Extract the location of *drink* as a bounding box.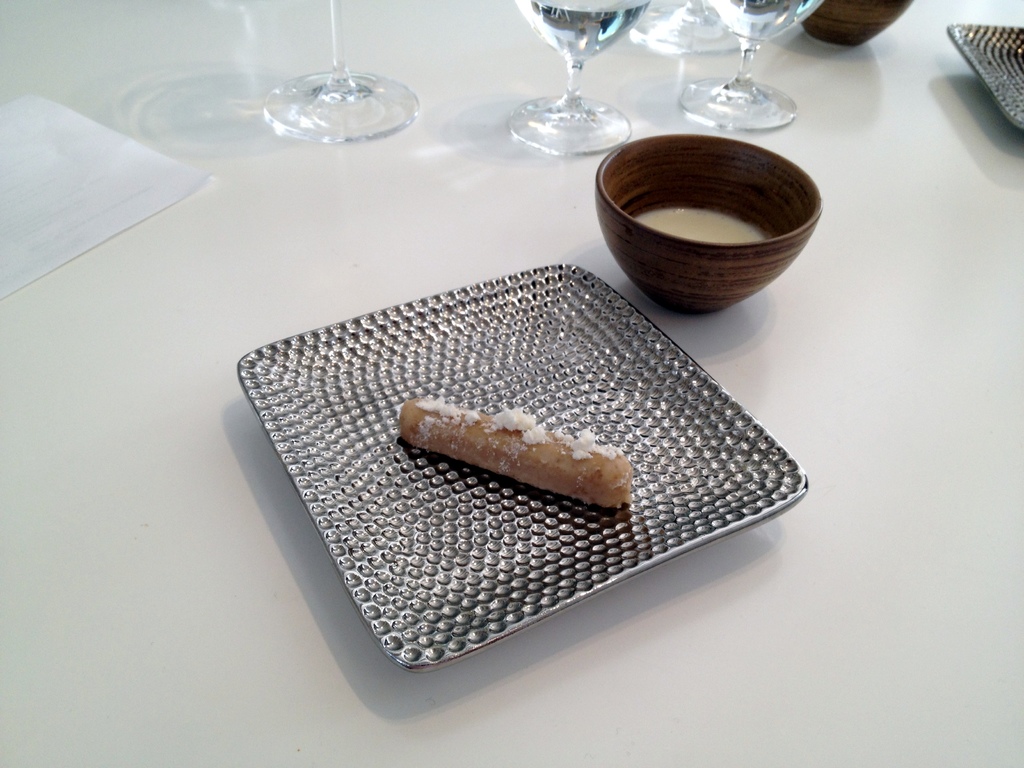
bbox=[518, 0, 654, 64].
